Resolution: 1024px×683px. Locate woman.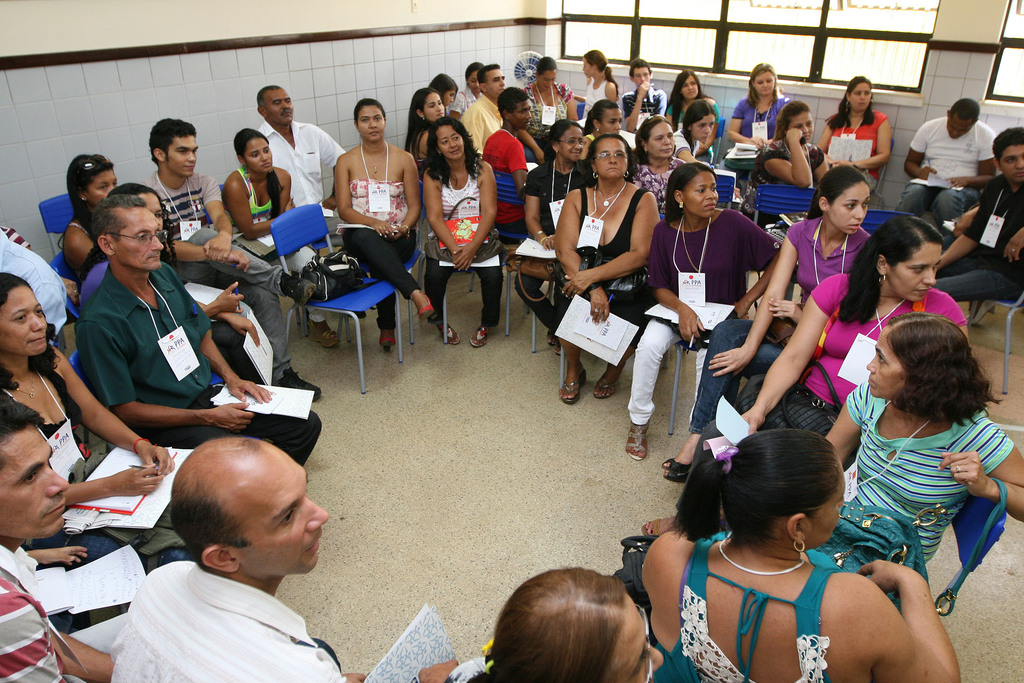
(659,154,893,482).
